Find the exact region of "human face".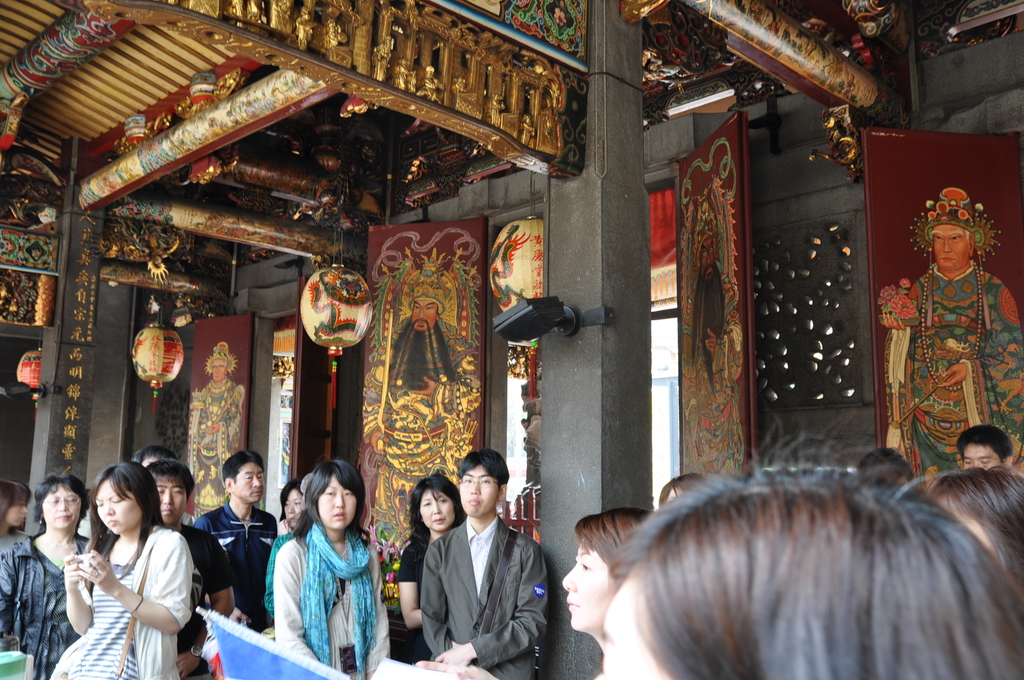
Exact region: region(962, 442, 1000, 473).
